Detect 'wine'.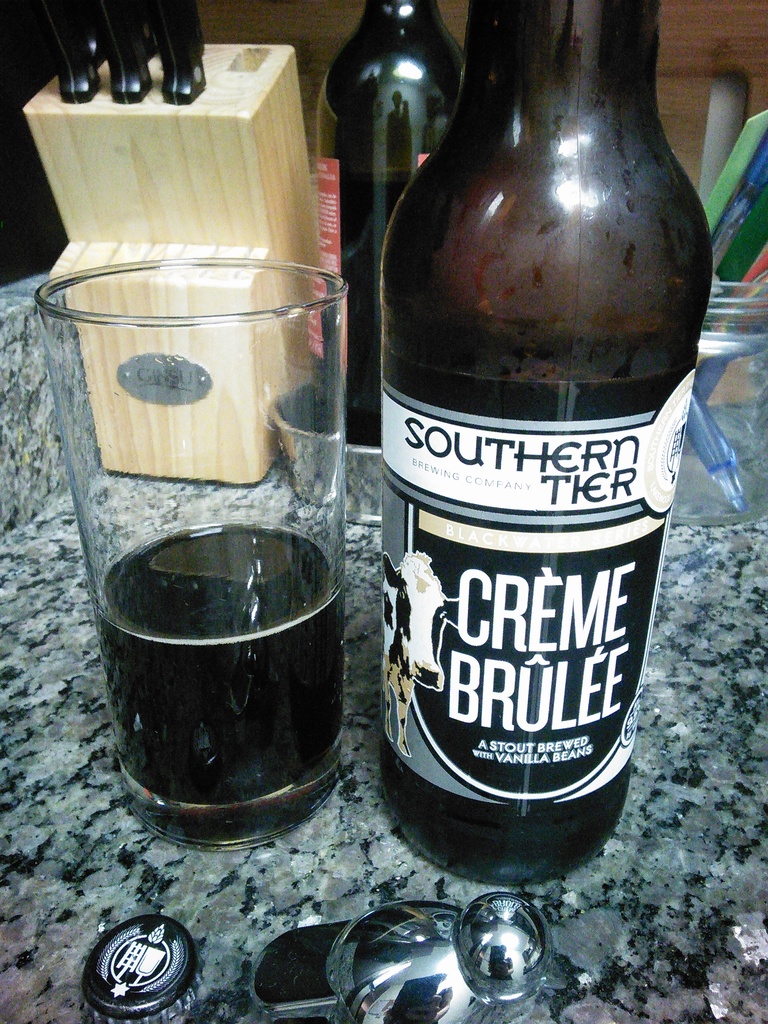
Detected at [x1=317, y1=170, x2=429, y2=449].
